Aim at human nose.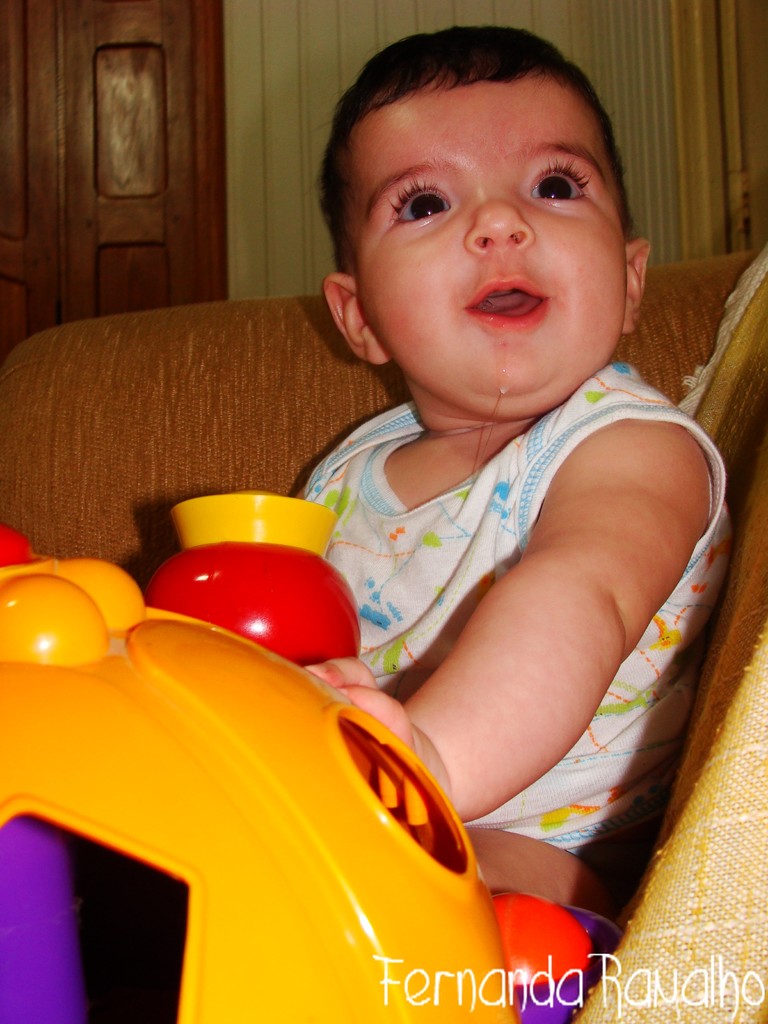
Aimed at x1=464, y1=166, x2=541, y2=254.
